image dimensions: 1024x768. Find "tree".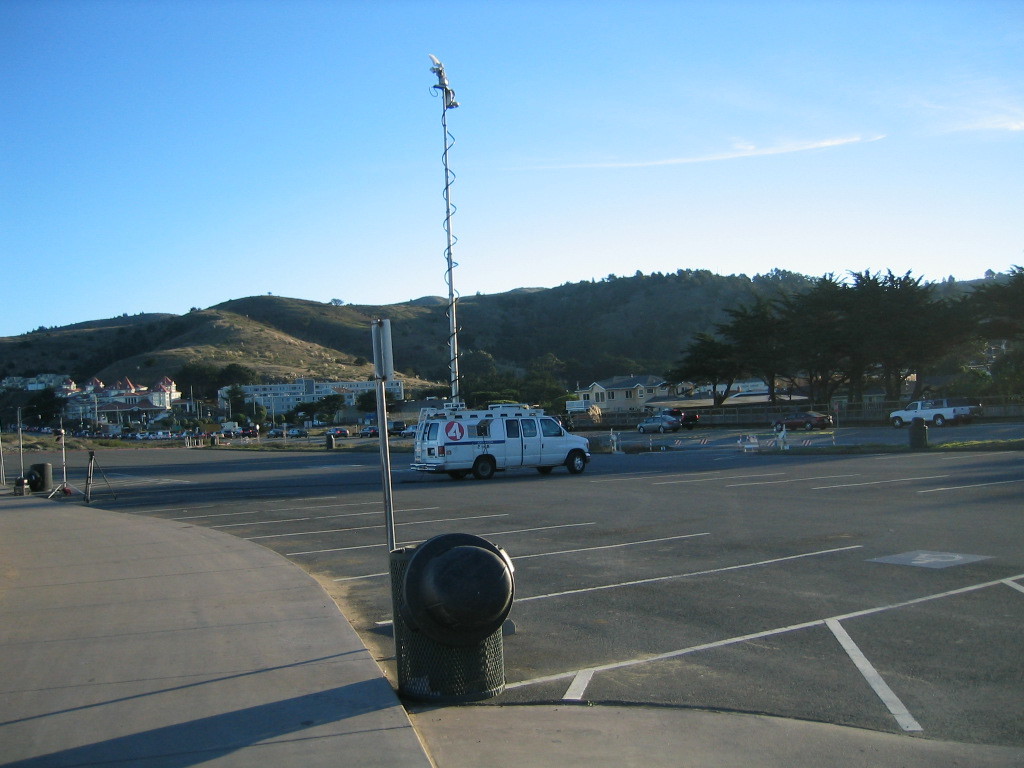
region(952, 260, 1023, 403).
